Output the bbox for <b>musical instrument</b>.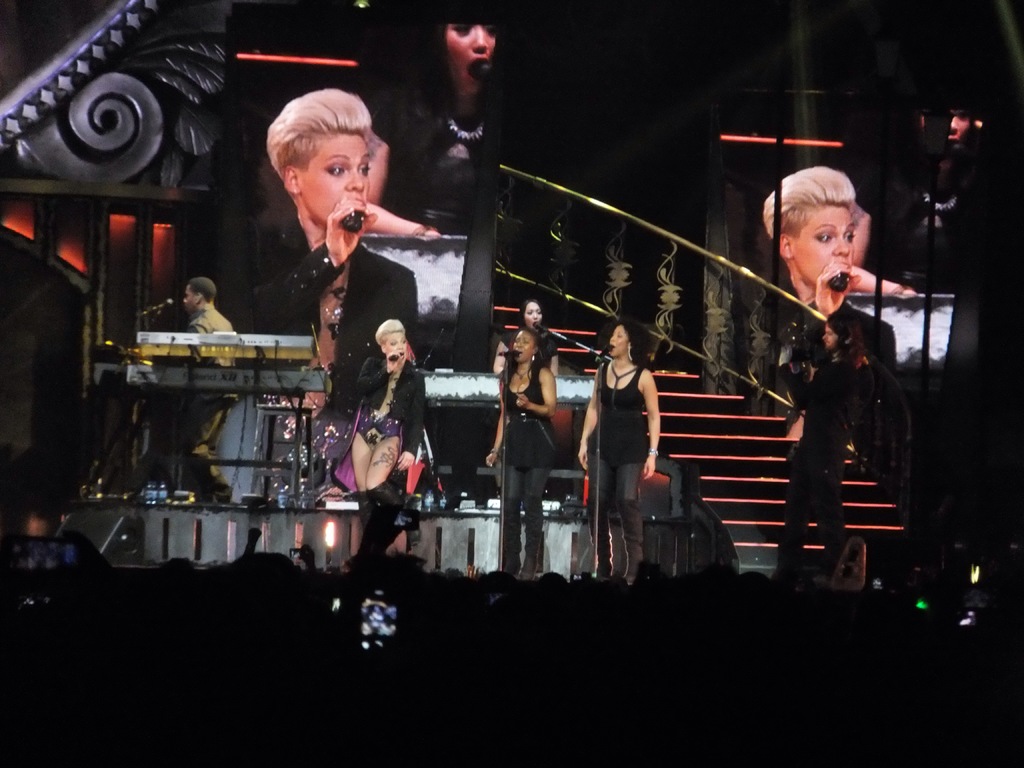
<region>114, 331, 327, 409</region>.
